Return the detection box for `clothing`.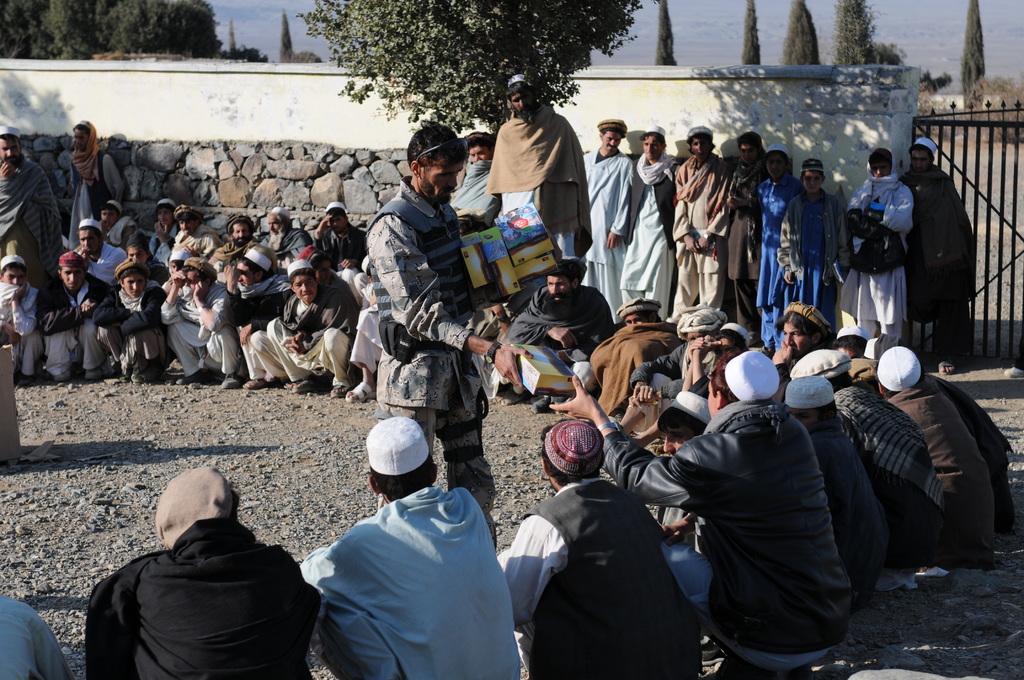
270:293:355:381.
